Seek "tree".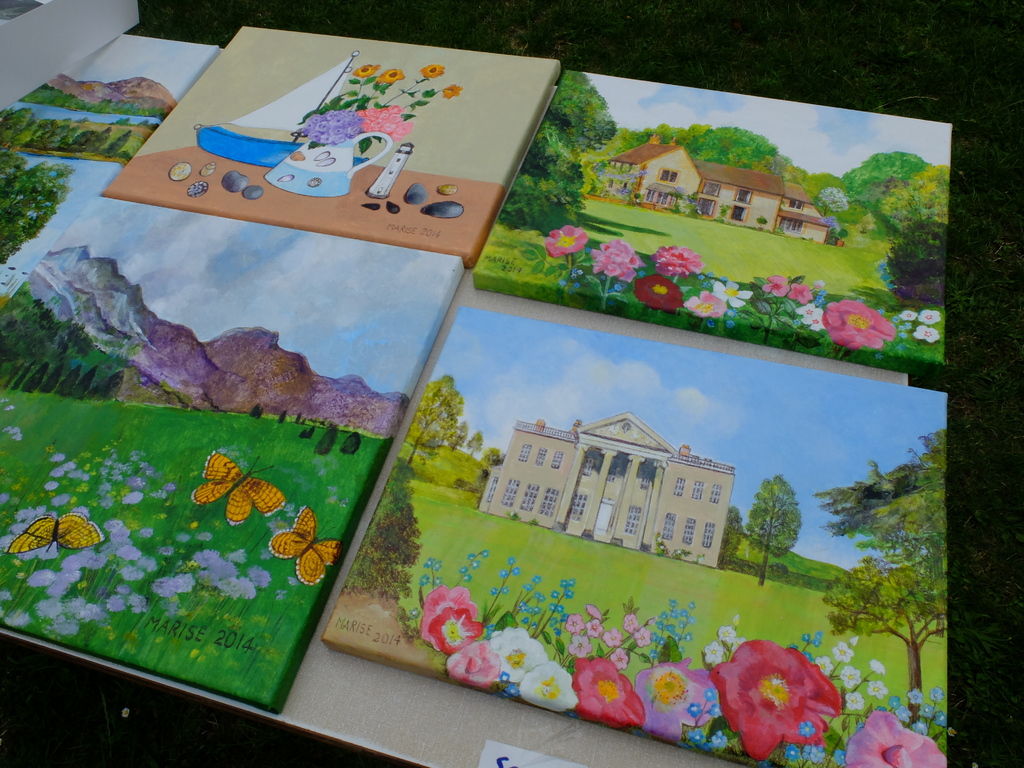
<bbox>445, 417, 468, 450</bbox>.
